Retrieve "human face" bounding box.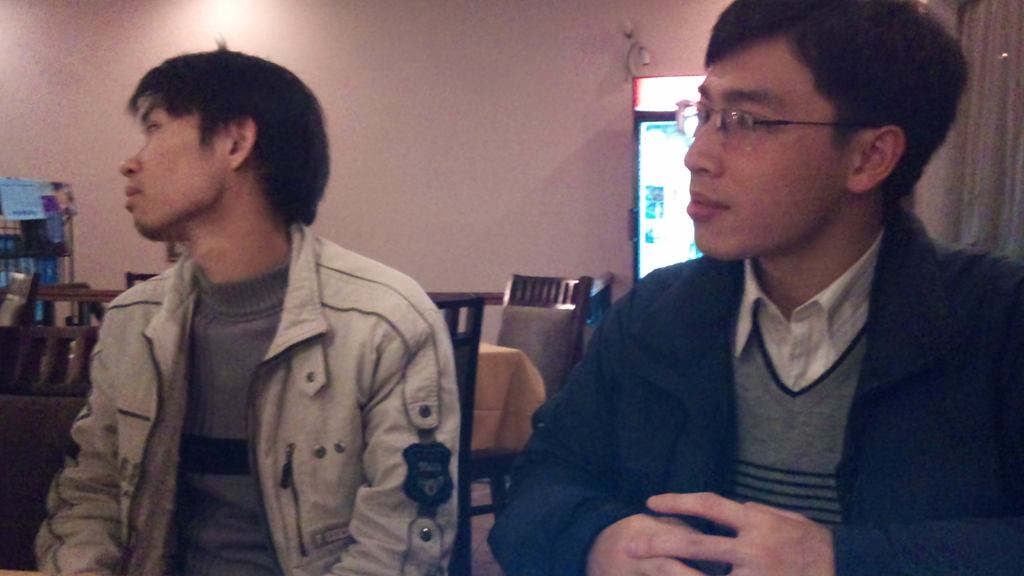
Bounding box: BBox(684, 37, 832, 257).
